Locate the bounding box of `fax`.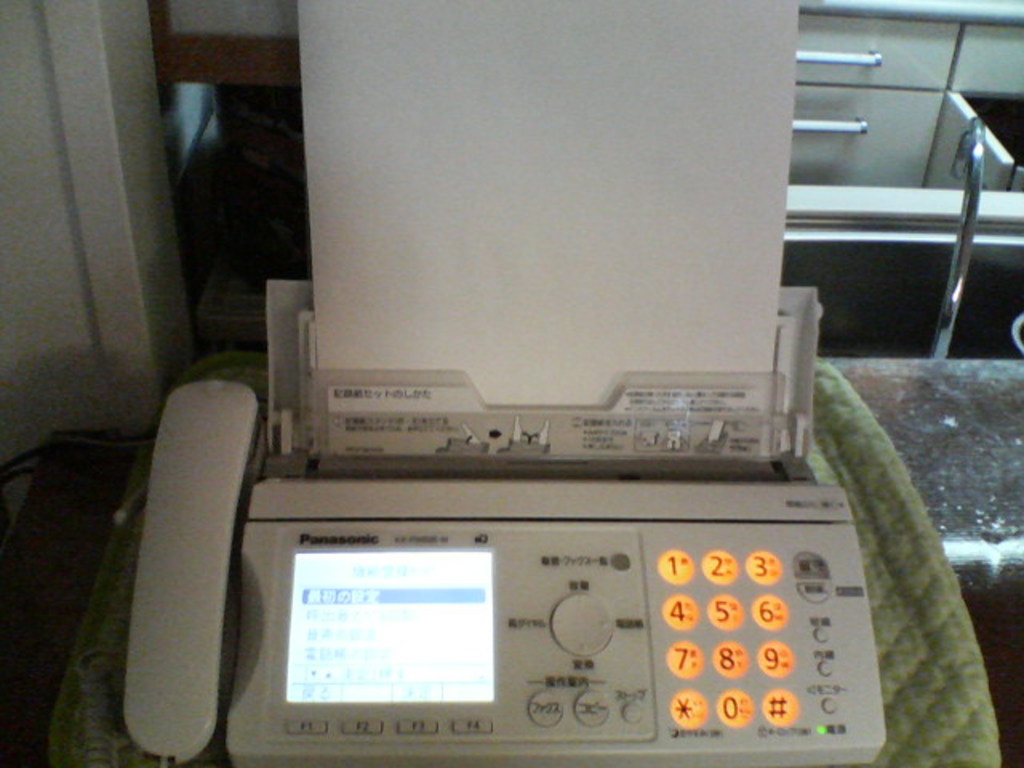
Bounding box: (left=122, top=277, right=888, bottom=766).
